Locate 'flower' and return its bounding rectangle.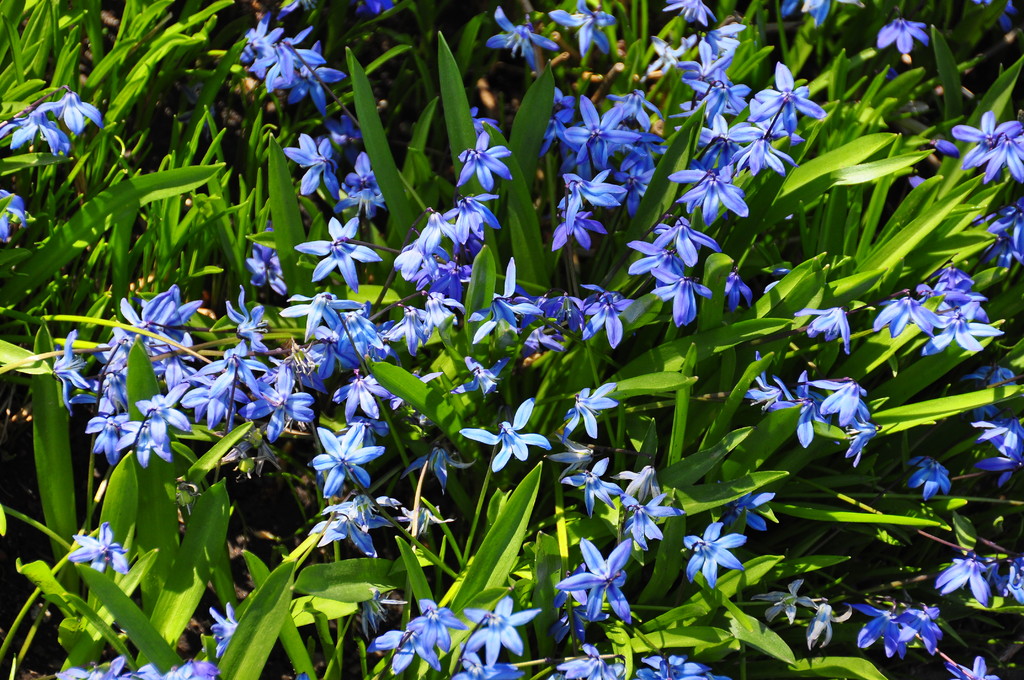
Rect(948, 109, 1023, 191).
